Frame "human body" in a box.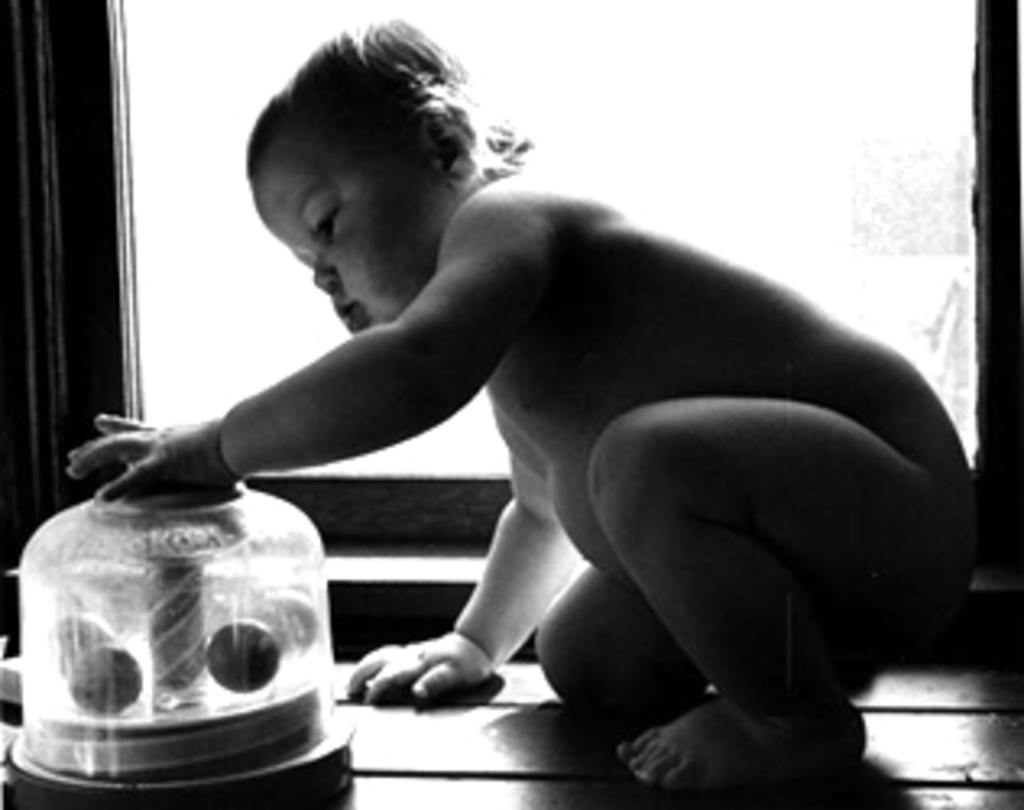
BBox(71, 107, 962, 739).
